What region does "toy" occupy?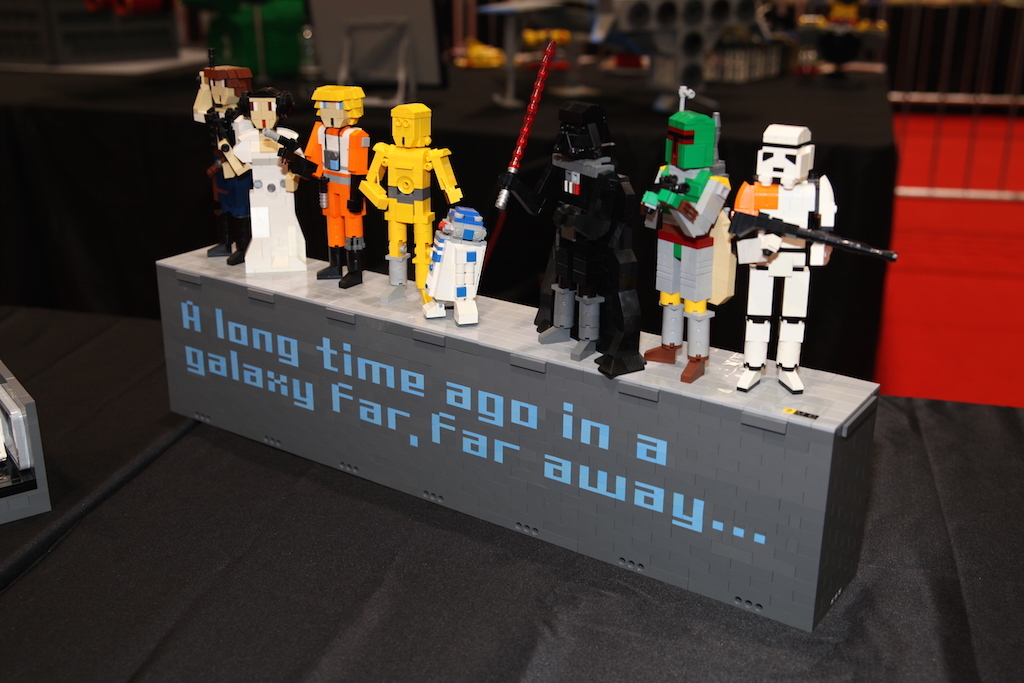
729 128 901 400.
